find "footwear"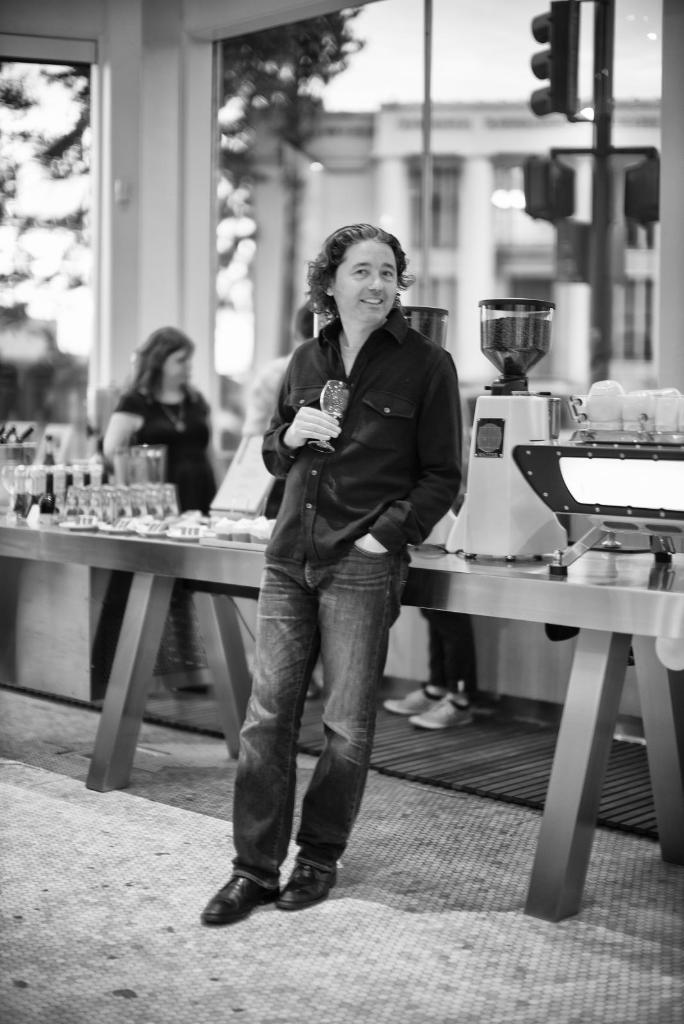
bbox=(205, 856, 311, 923)
